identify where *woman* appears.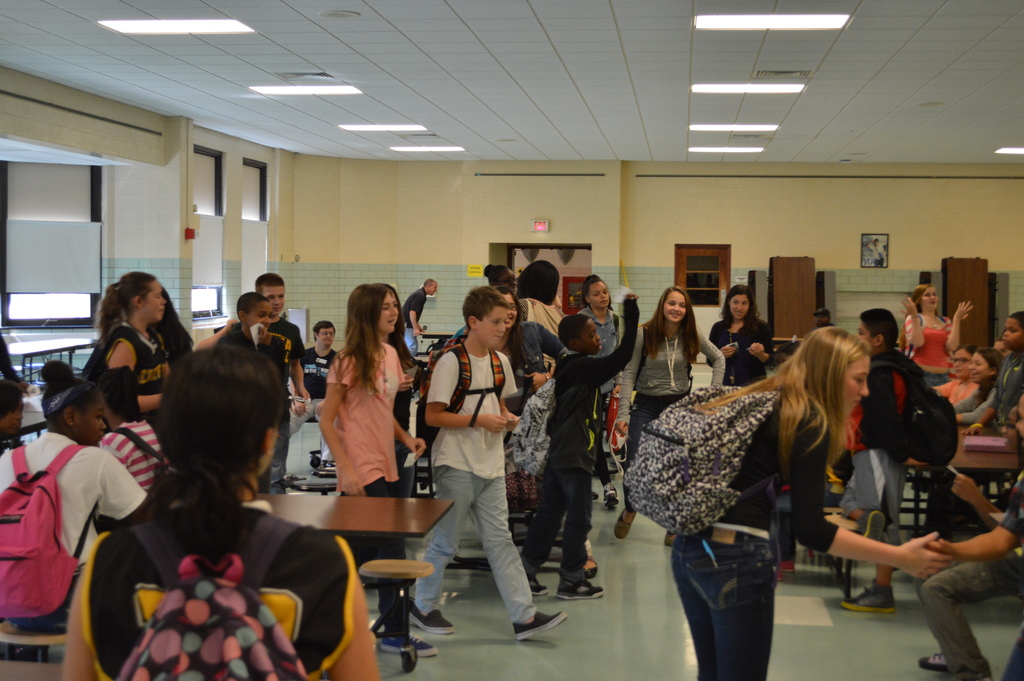
Appears at 945, 345, 997, 427.
